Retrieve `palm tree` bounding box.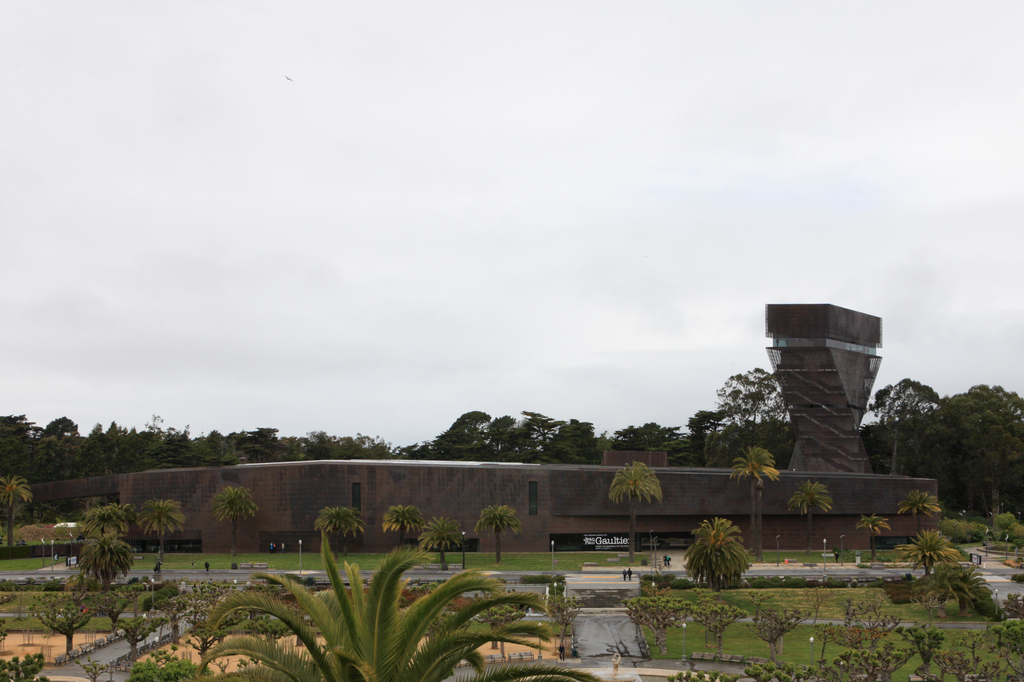
Bounding box: bbox=(621, 583, 685, 661).
